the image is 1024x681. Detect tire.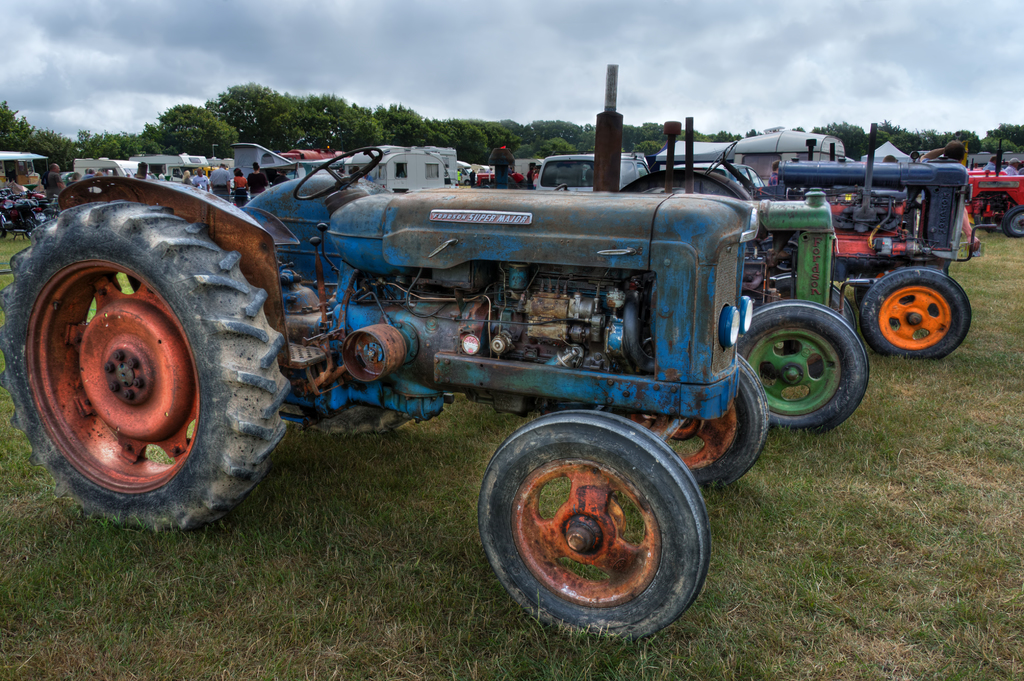
Detection: l=15, t=177, r=282, b=536.
